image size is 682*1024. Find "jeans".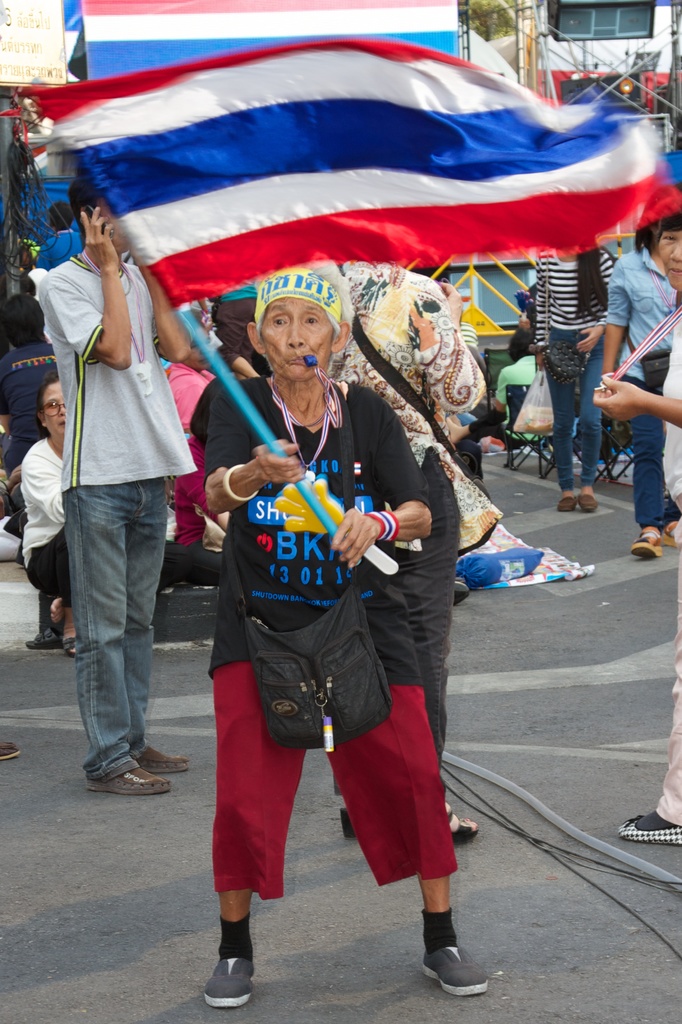
bbox(61, 476, 169, 777).
